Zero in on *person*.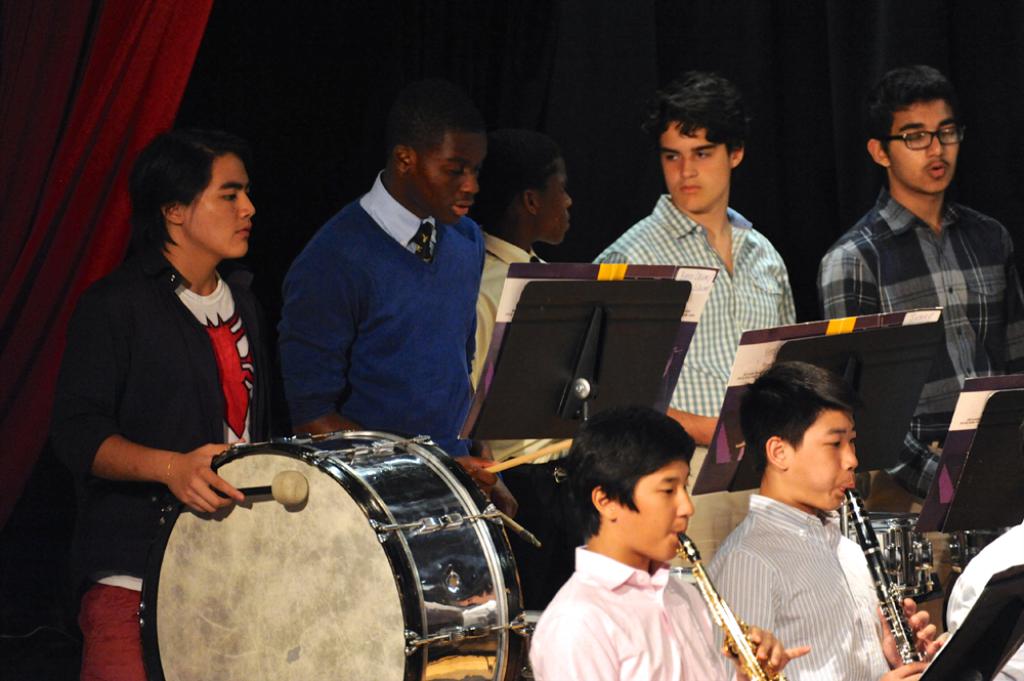
Zeroed in: <box>706,336,910,680</box>.
